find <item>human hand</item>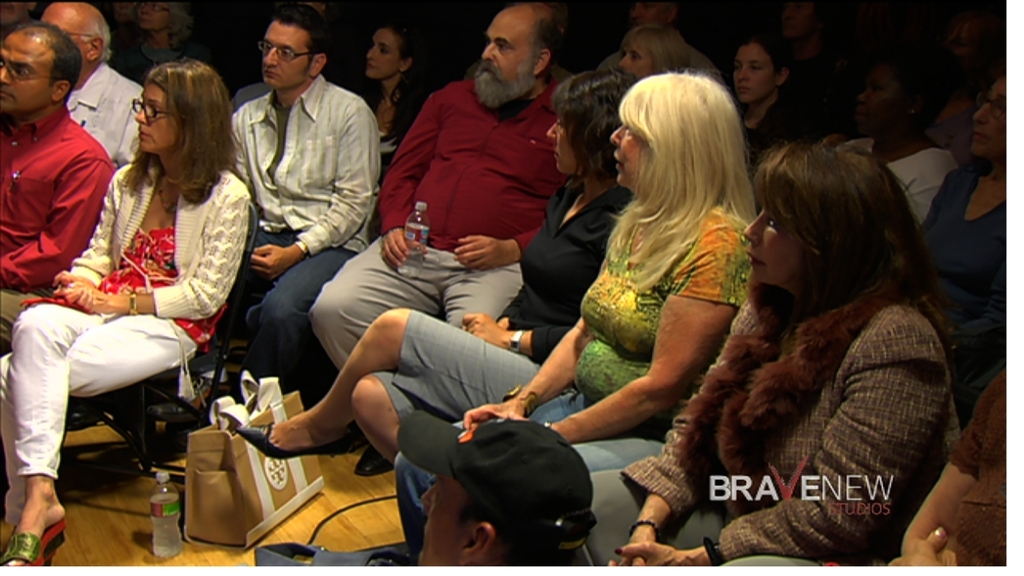
462 401 529 425
